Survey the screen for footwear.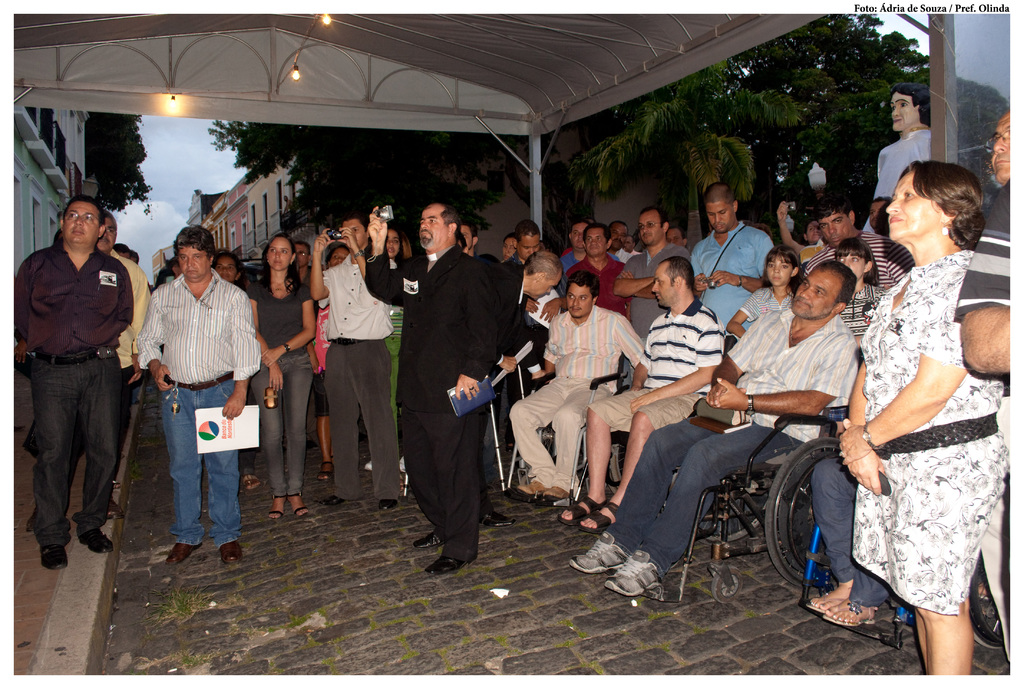
Survey found: box=[579, 498, 618, 532].
